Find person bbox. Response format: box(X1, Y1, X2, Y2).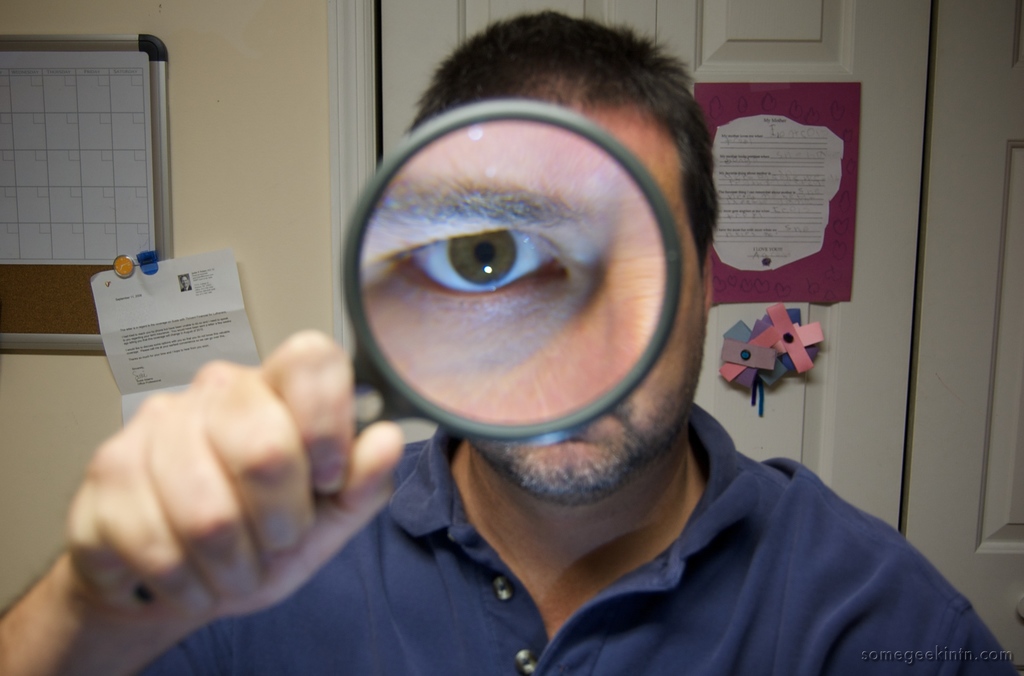
box(0, 15, 1019, 675).
